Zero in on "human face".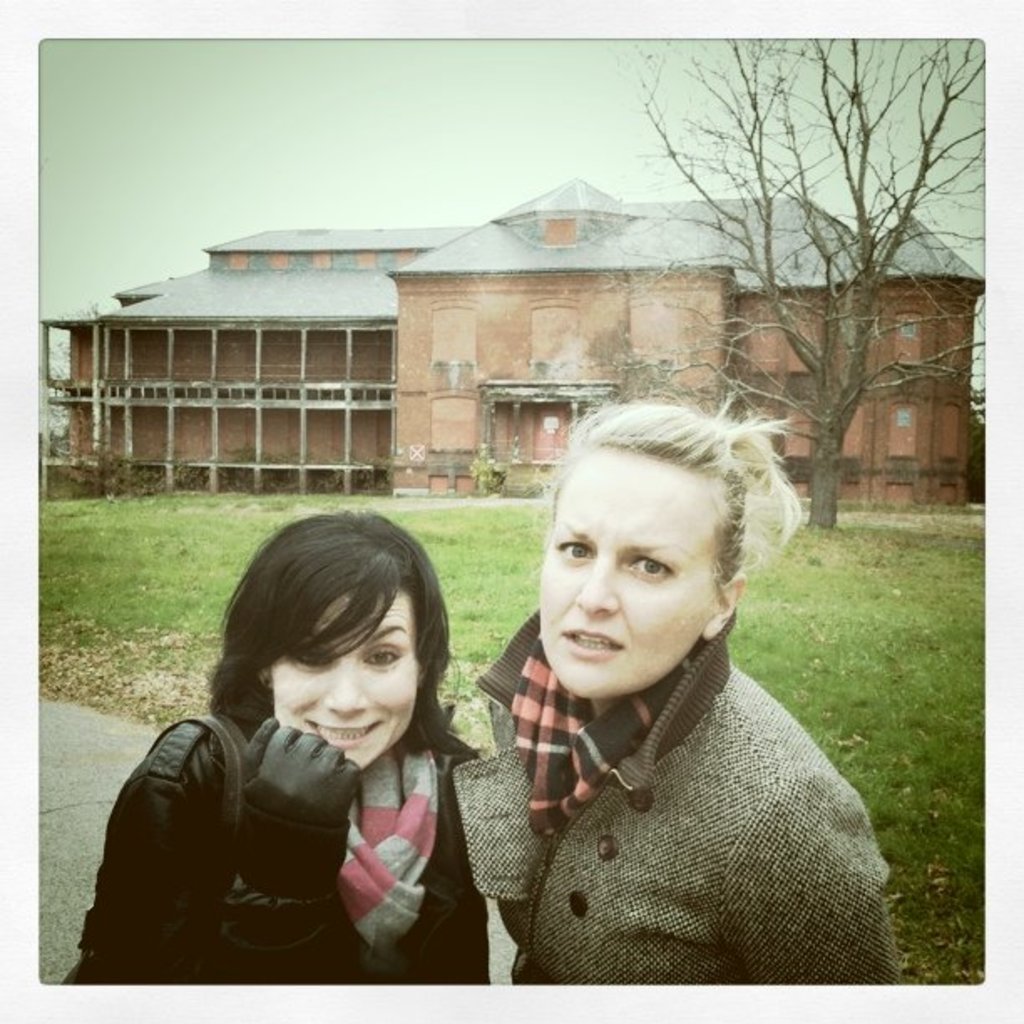
Zeroed in: Rect(269, 591, 417, 763).
